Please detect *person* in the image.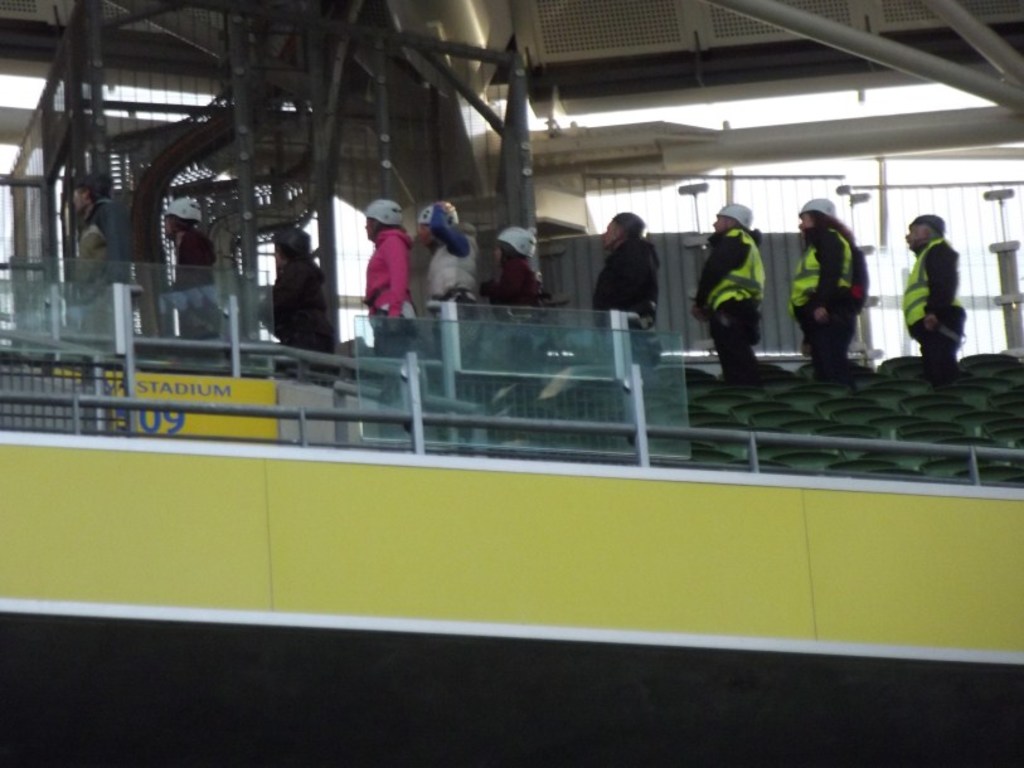
Rect(414, 200, 482, 389).
